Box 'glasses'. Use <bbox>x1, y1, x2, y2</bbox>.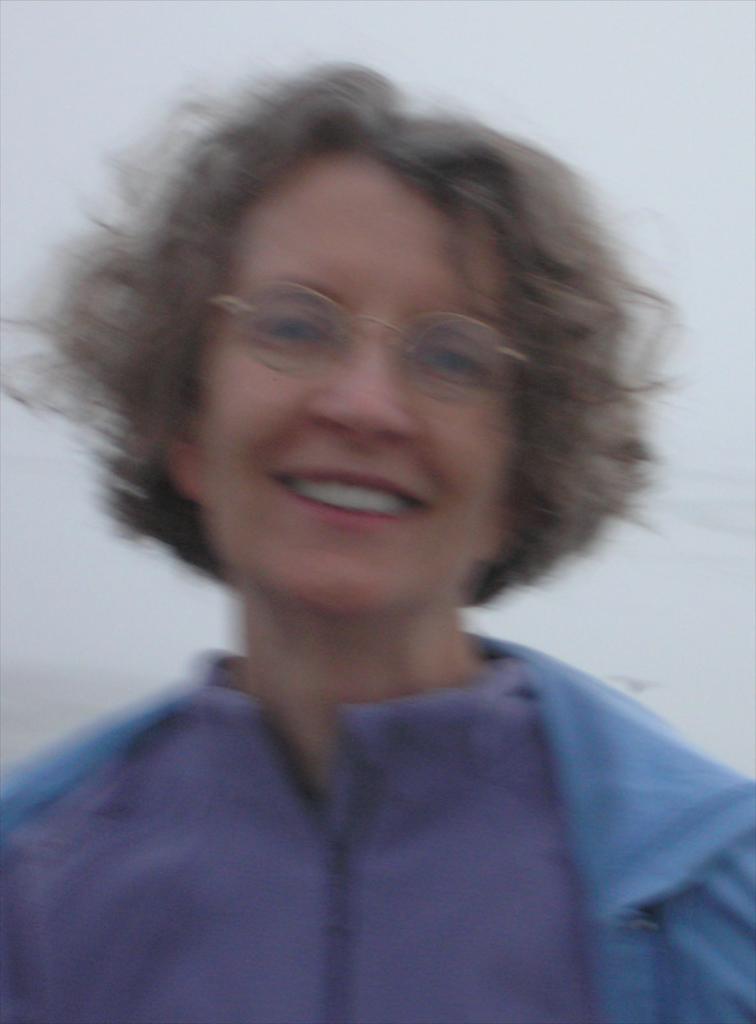
<bbox>196, 276, 539, 408</bbox>.
